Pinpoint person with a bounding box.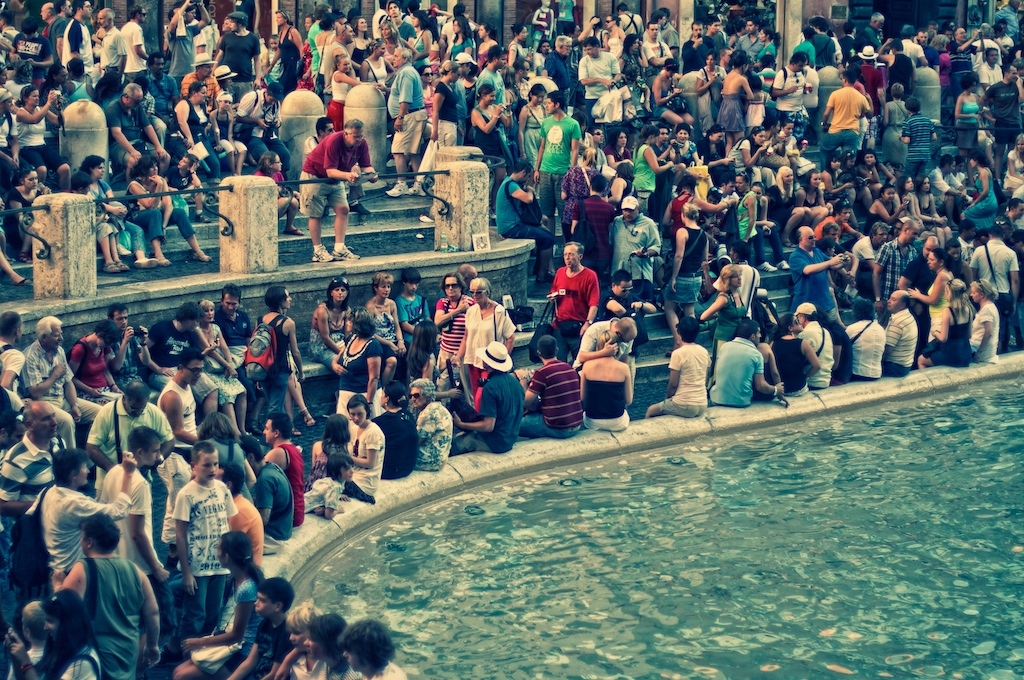
61, 0, 95, 81.
